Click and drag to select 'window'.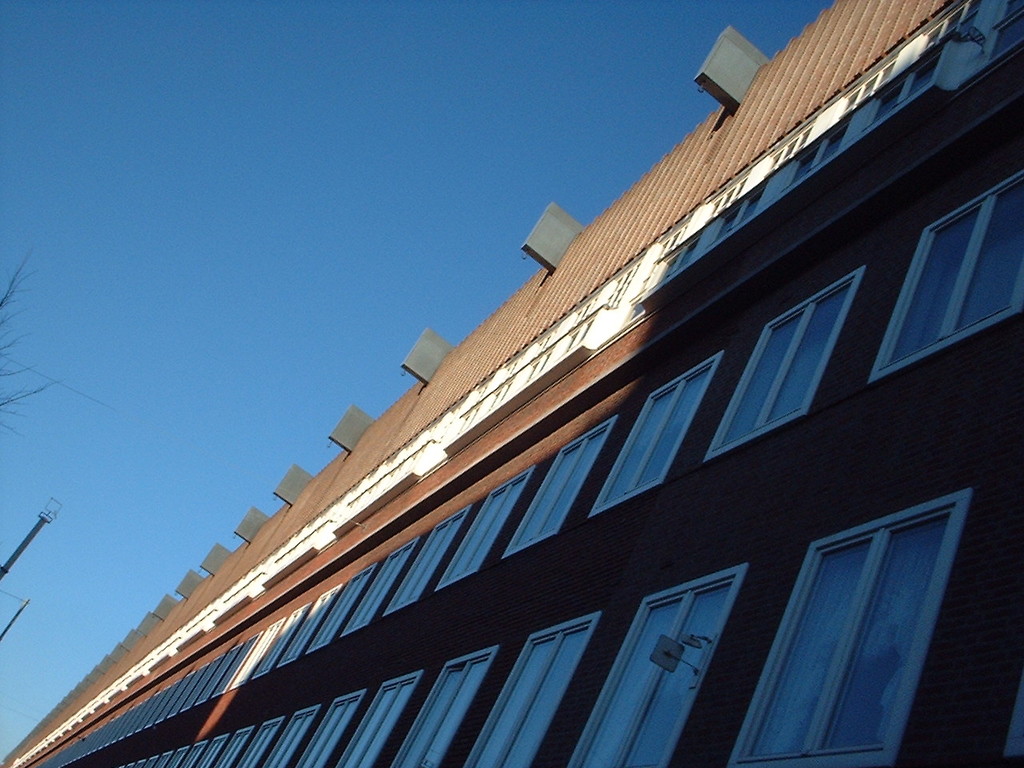
Selection: [470,604,599,767].
